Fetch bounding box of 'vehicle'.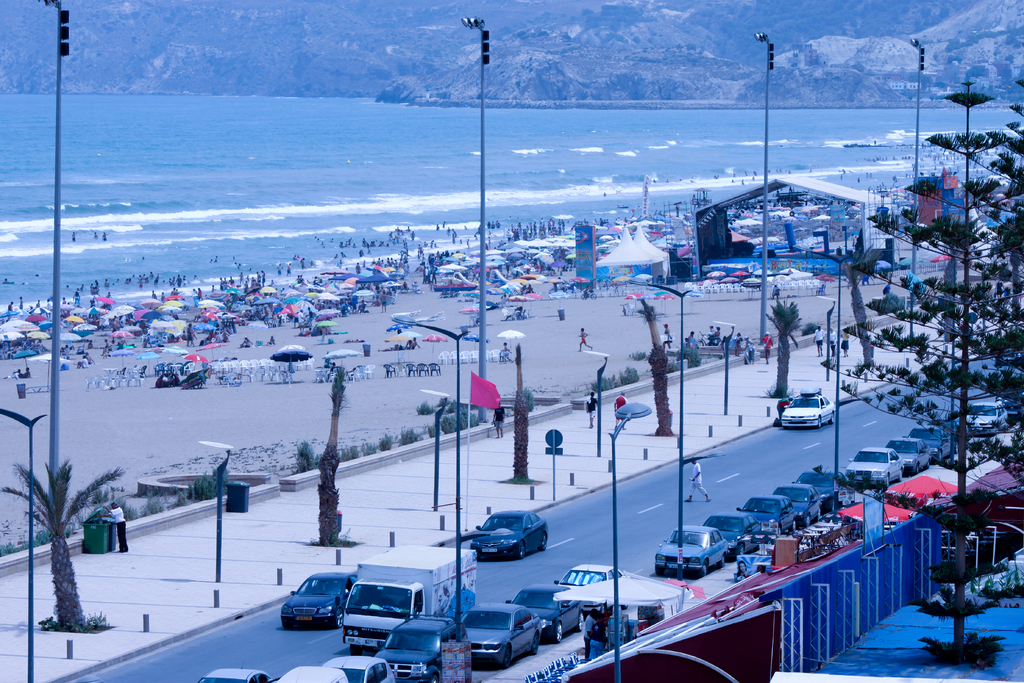
Bbox: BBox(772, 480, 820, 531).
